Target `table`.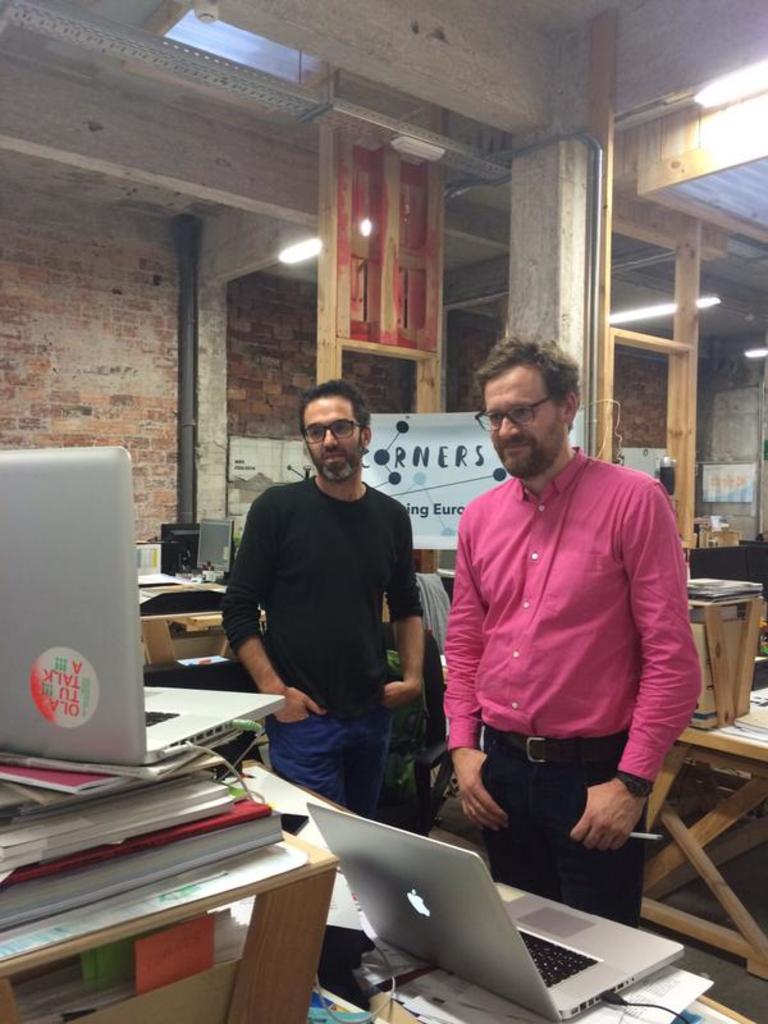
Target region: {"x1": 323, "y1": 934, "x2": 767, "y2": 1023}.
